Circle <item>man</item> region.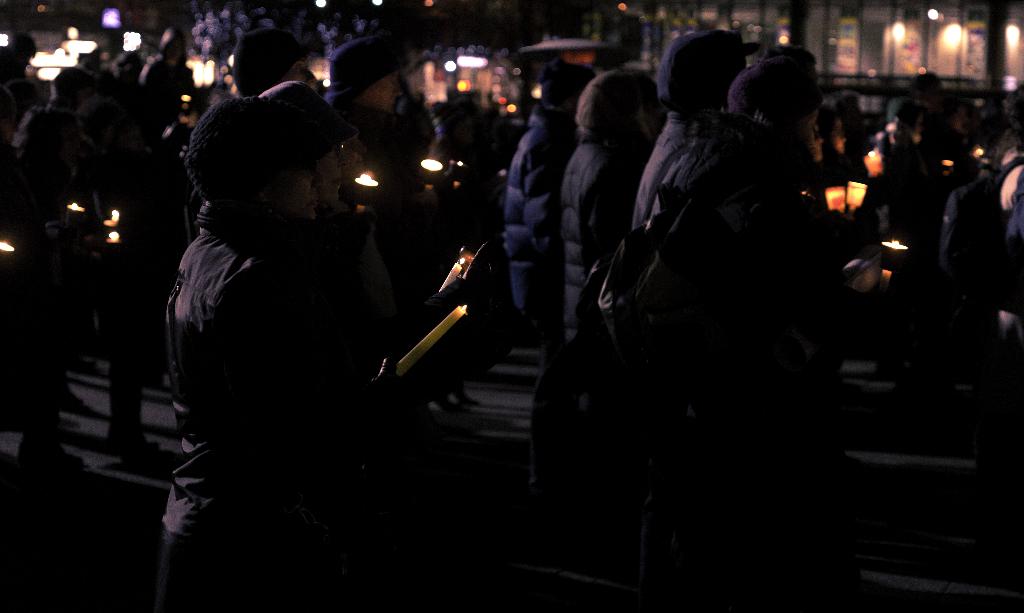
Region: crop(232, 29, 318, 98).
